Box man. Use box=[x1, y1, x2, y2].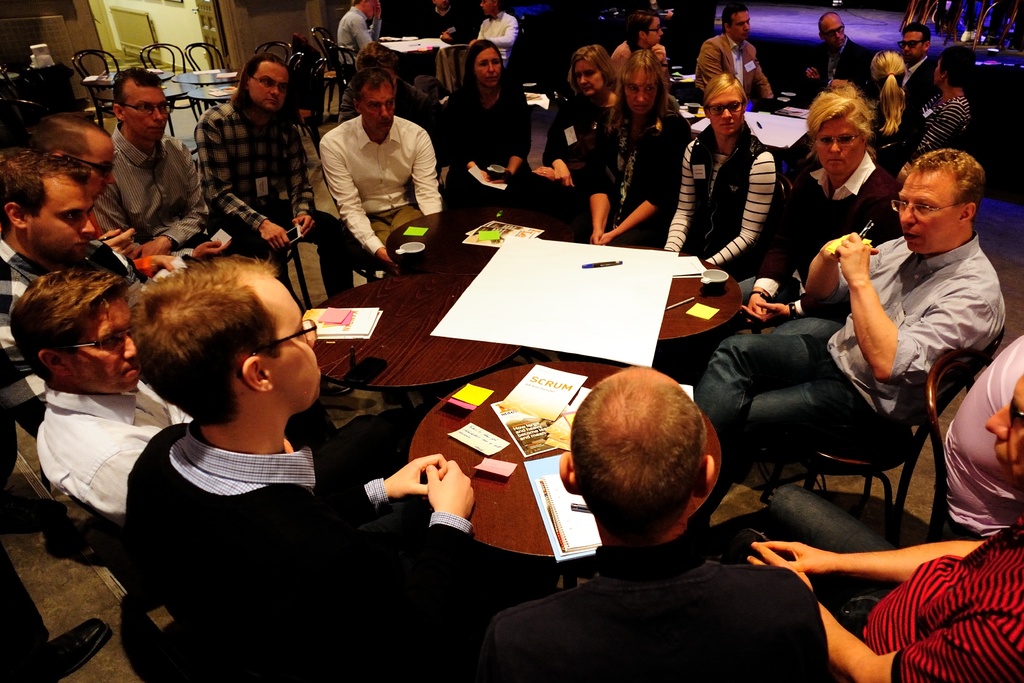
box=[799, 13, 883, 104].
